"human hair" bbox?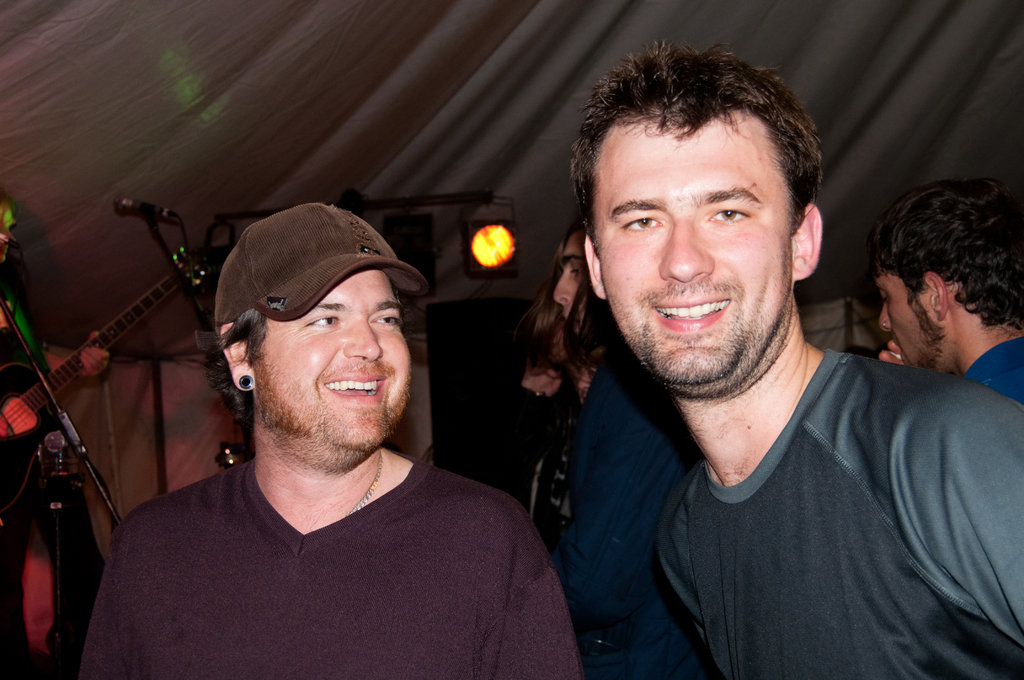
region(193, 285, 435, 454)
